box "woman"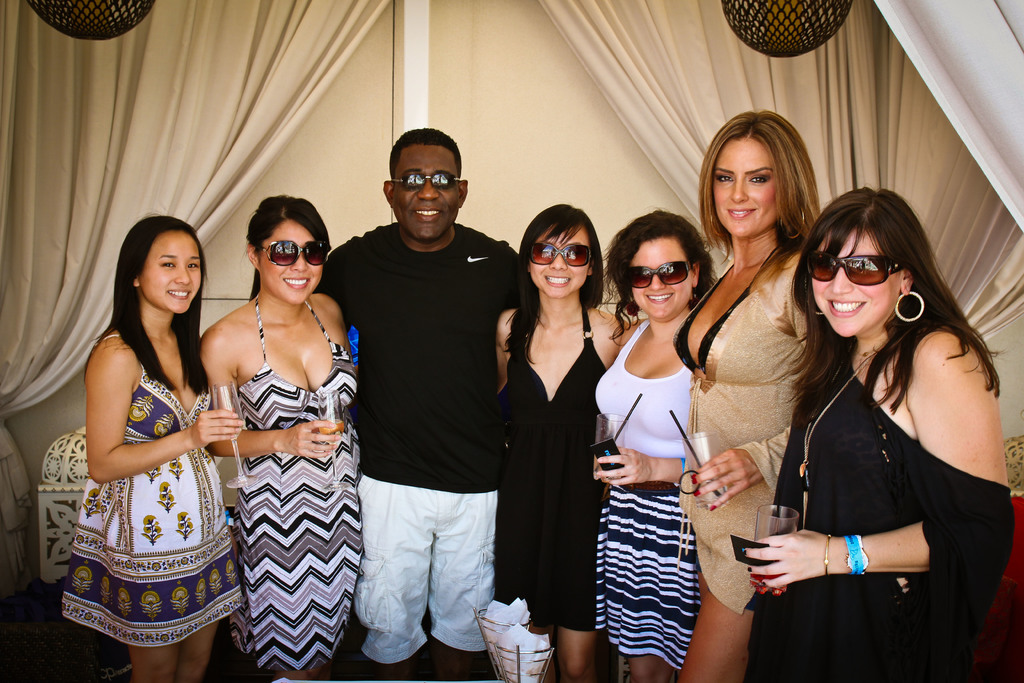
{"left": 488, "top": 205, "right": 639, "bottom": 682}
